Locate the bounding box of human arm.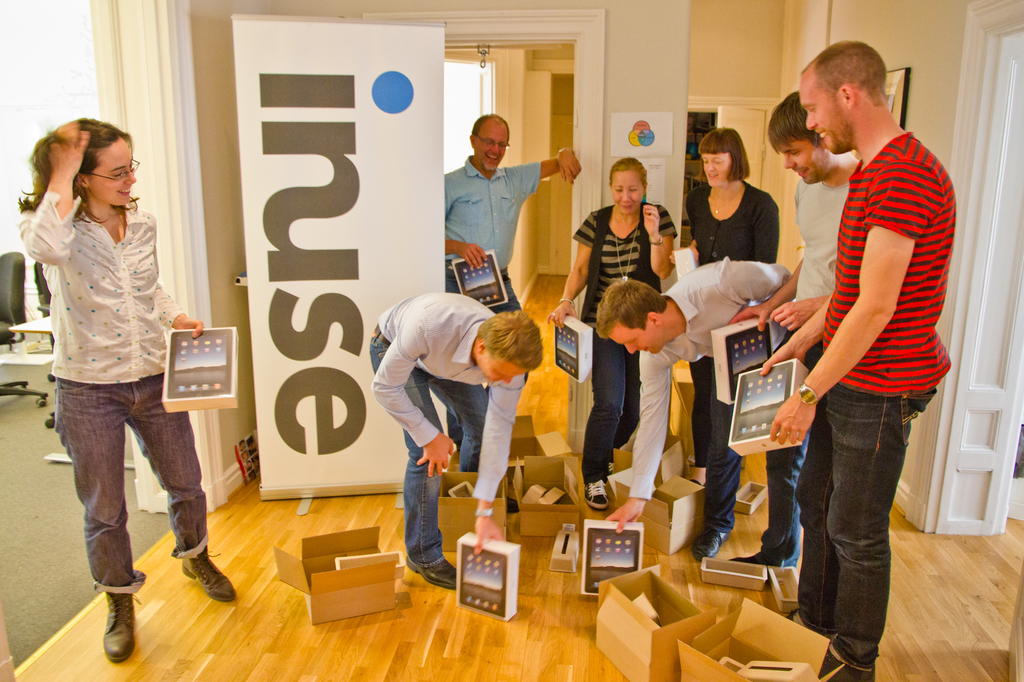
Bounding box: [x1=804, y1=212, x2=938, y2=429].
